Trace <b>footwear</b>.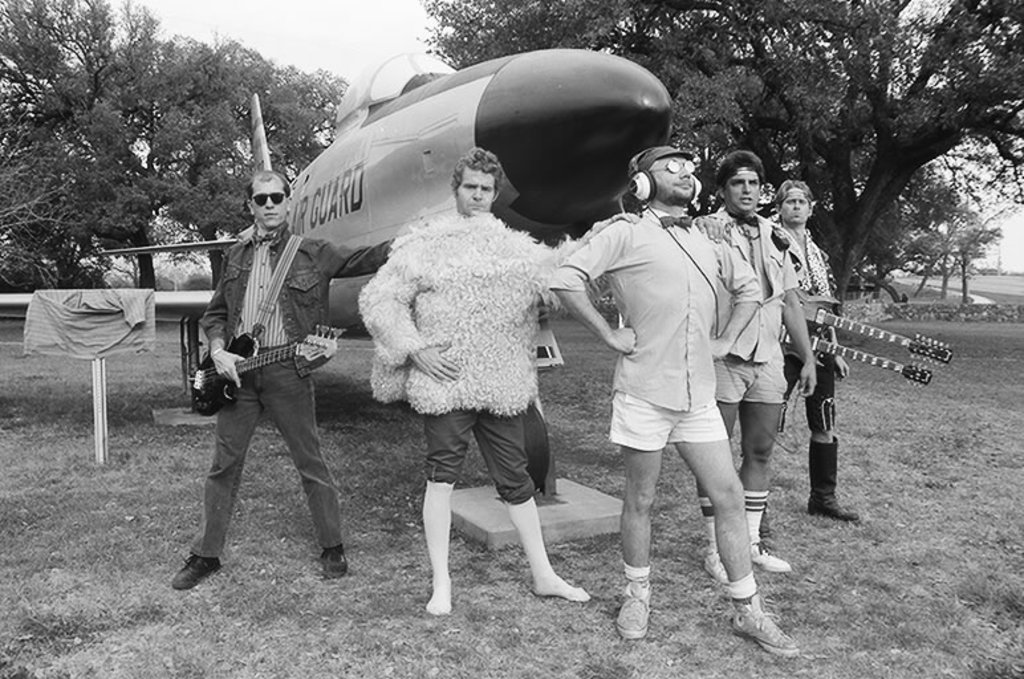
Traced to 325/545/353/580.
